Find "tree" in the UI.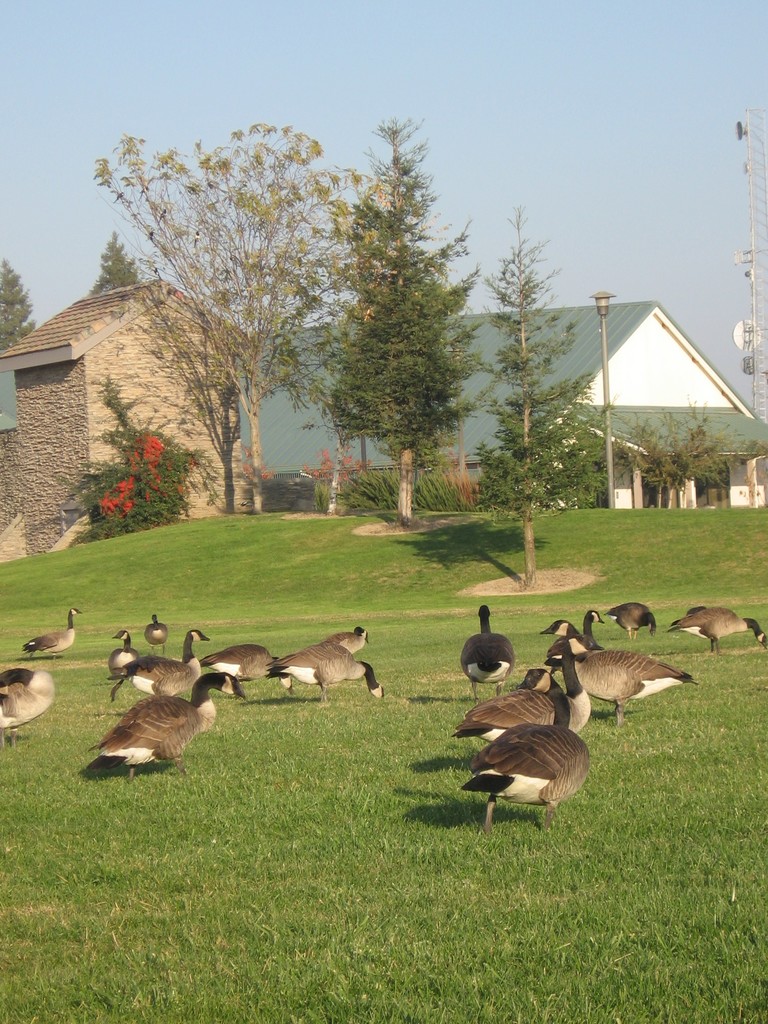
UI element at bbox=[0, 253, 38, 353].
